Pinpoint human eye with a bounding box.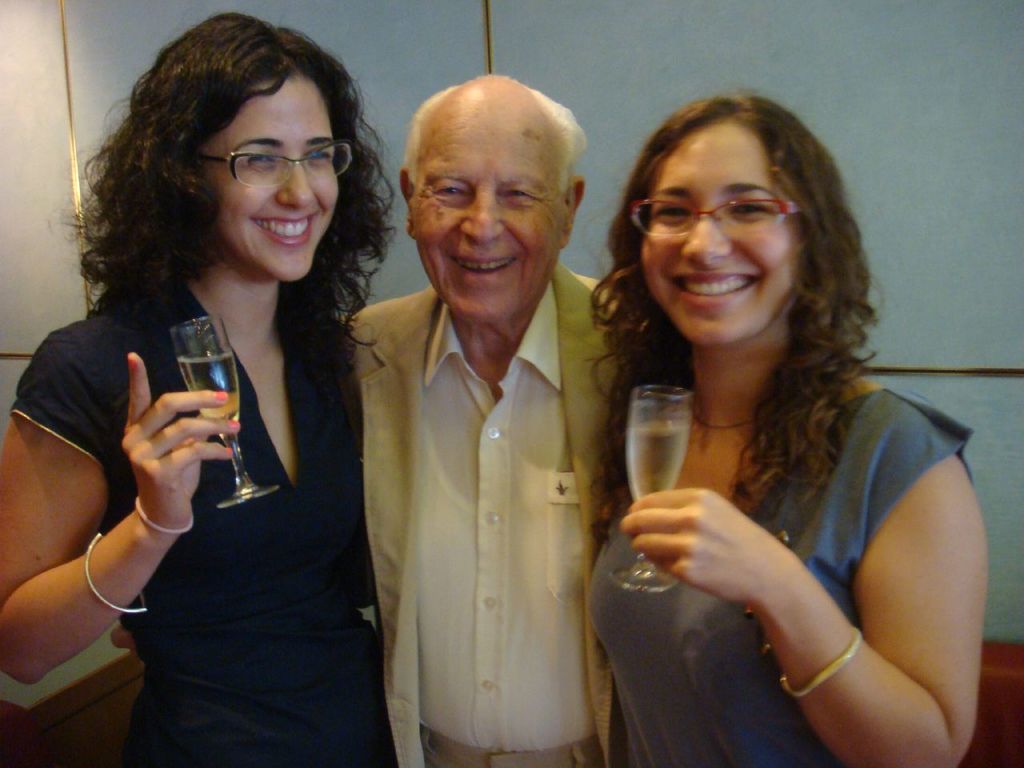
[left=434, top=182, right=471, bottom=202].
